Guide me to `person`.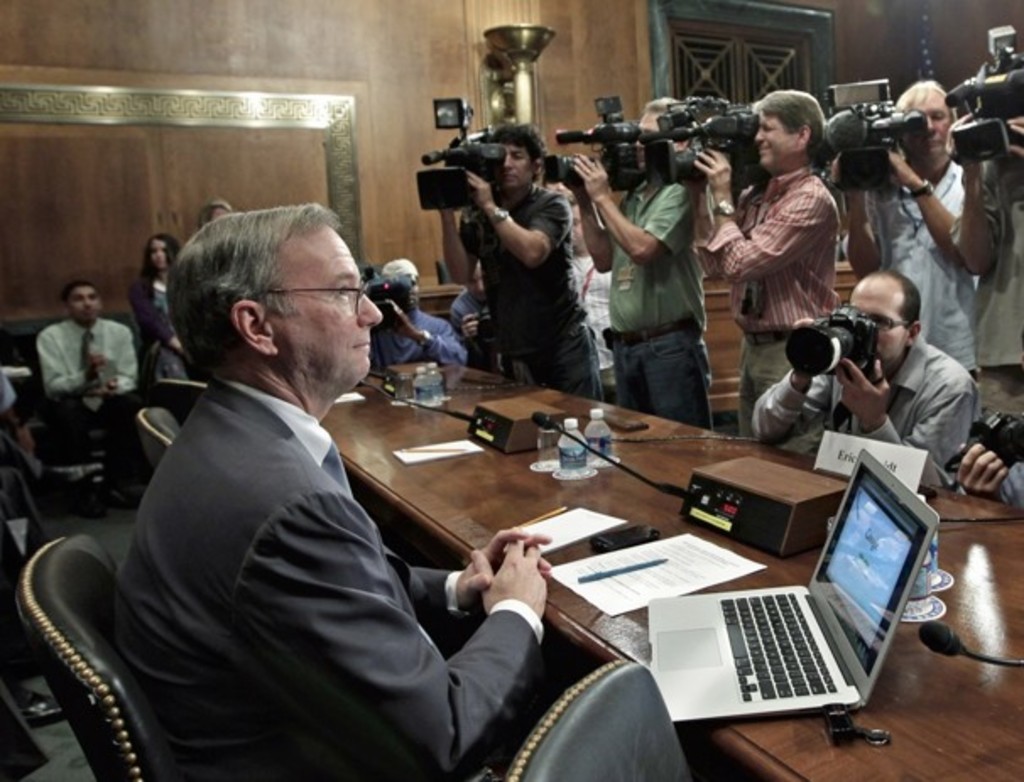
Guidance: 831 81 975 382.
